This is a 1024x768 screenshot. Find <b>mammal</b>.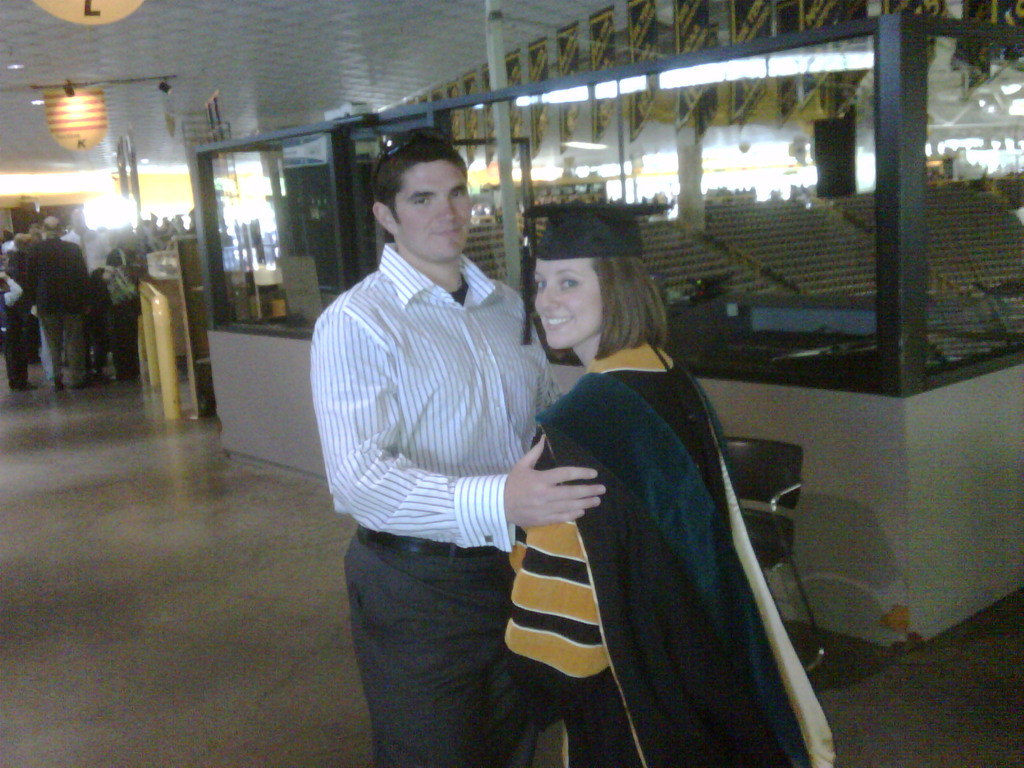
Bounding box: (308,135,612,767).
